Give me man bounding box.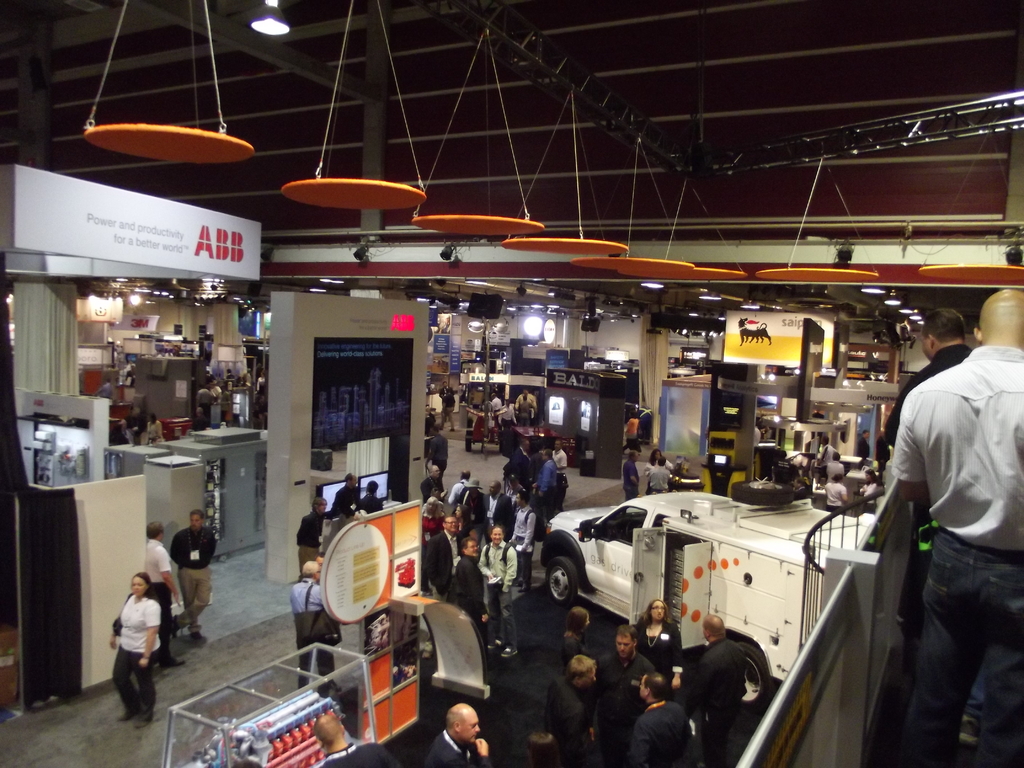
x1=883 y1=307 x2=975 y2=634.
